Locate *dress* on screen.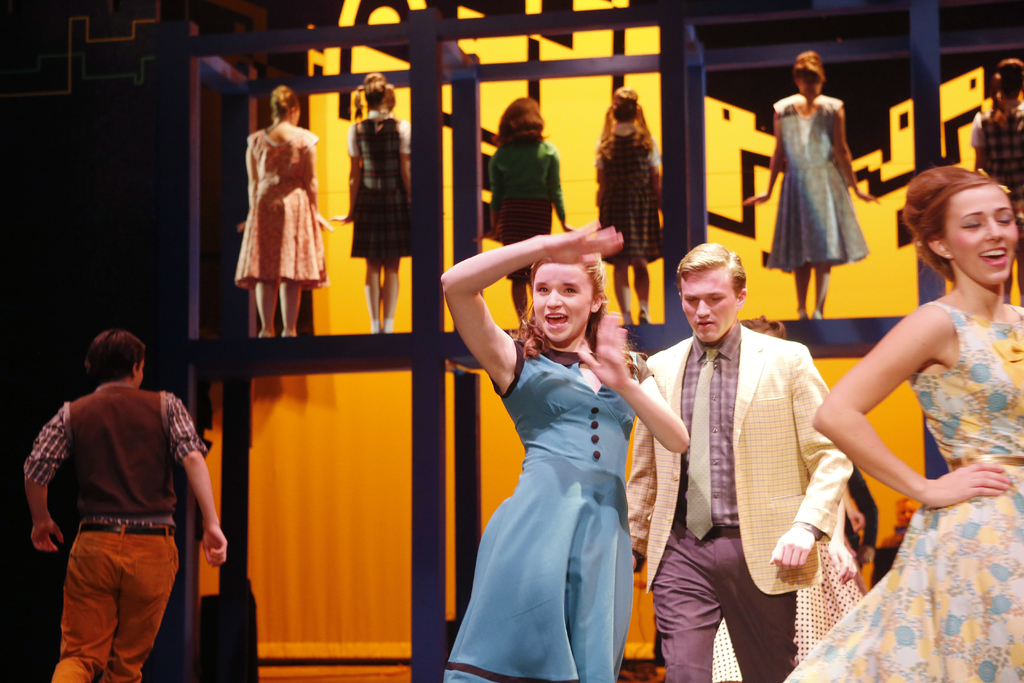
On screen at x1=593, y1=129, x2=665, y2=268.
